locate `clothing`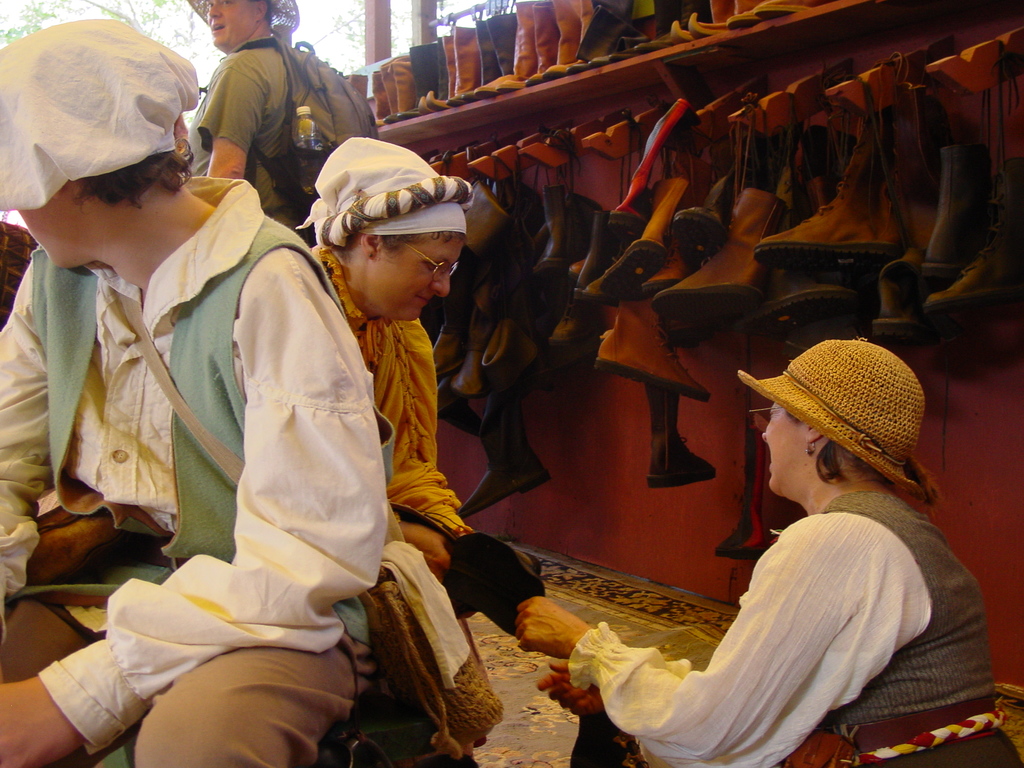
bbox=[33, 154, 415, 708]
